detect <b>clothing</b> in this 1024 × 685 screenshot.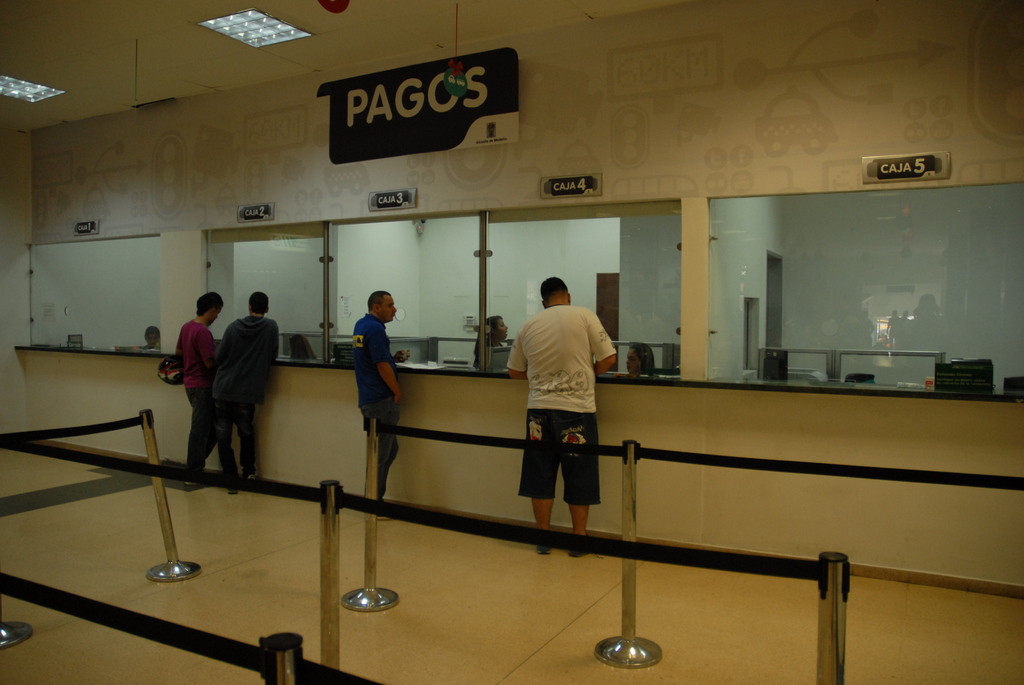
Detection: locate(516, 291, 614, 537).
